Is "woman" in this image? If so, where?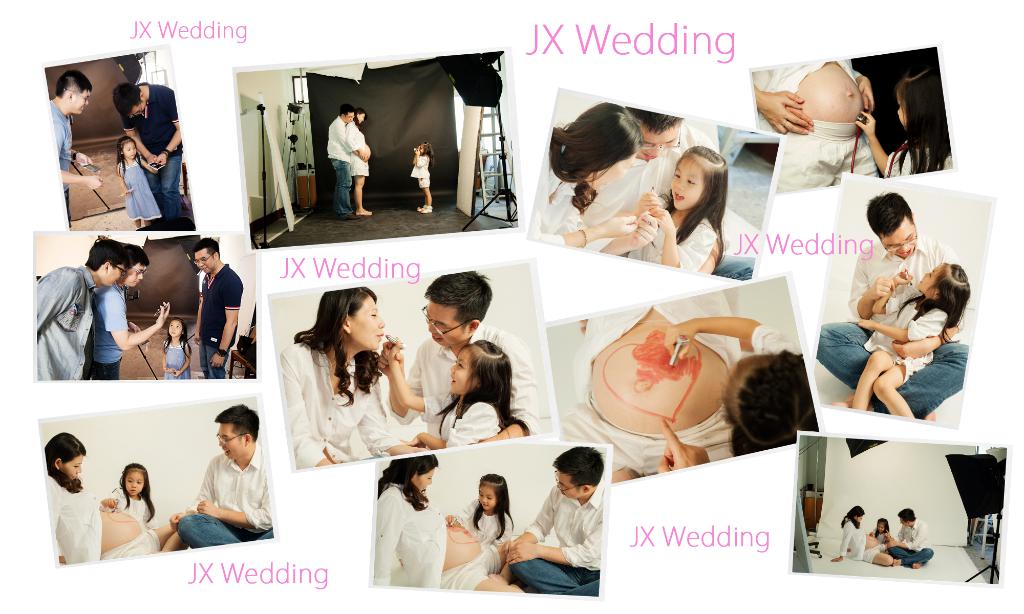
Yes, at [left=42, top=432, right=188, bottom=565].
